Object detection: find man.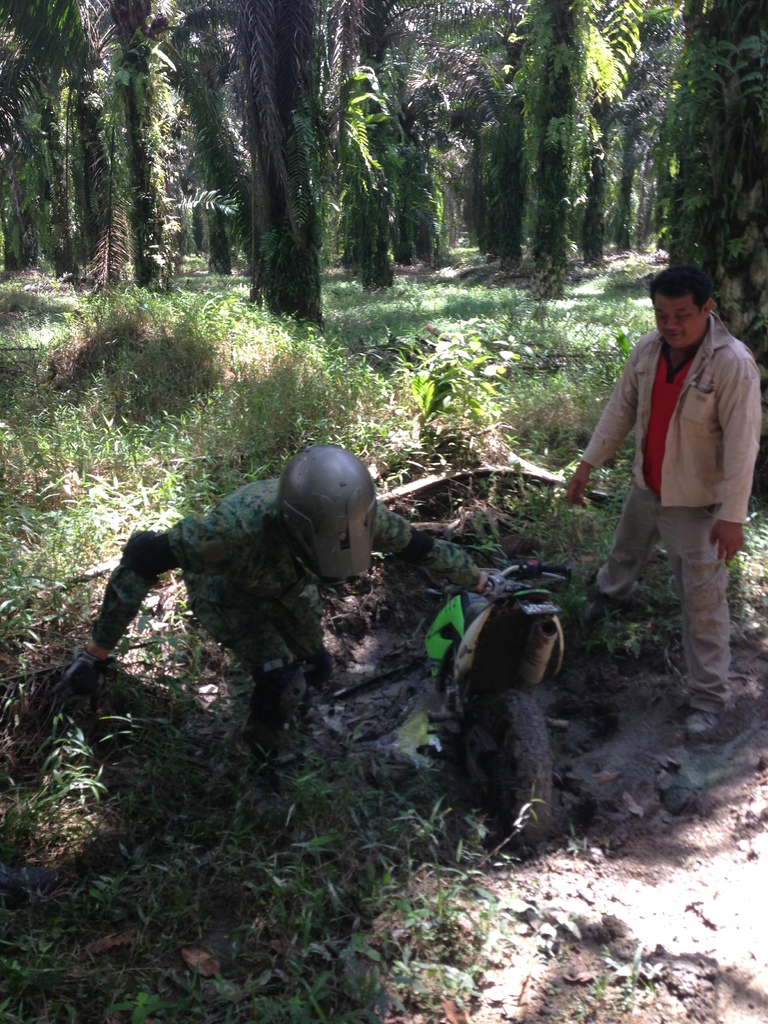
select_region(559, 271, 766, 738).
